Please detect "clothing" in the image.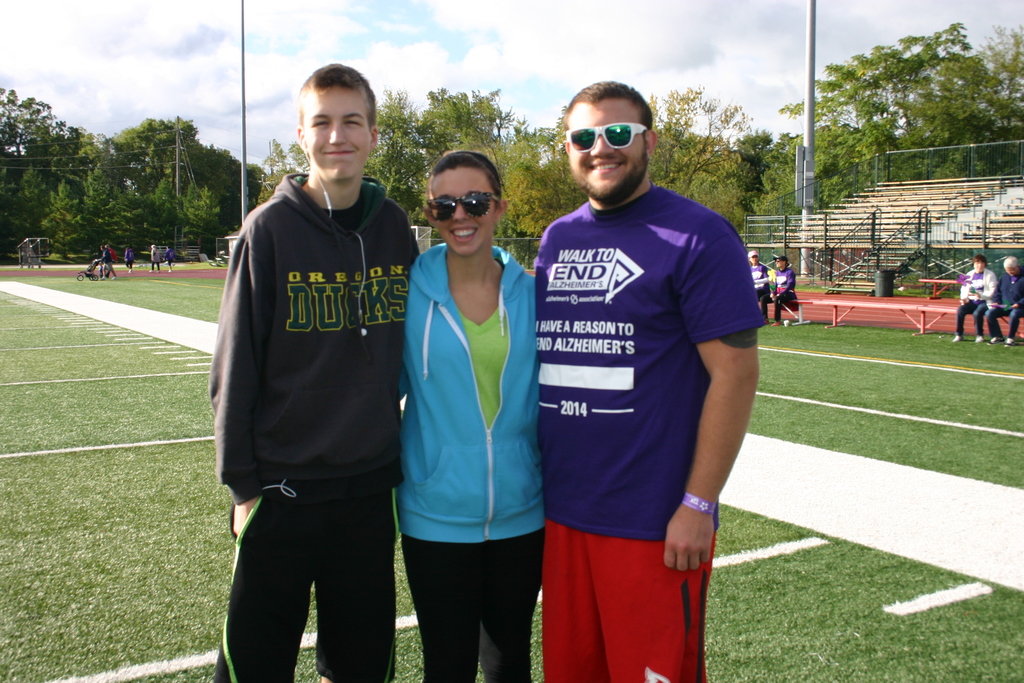
left=751, top=261, right=769, bottom=311.
